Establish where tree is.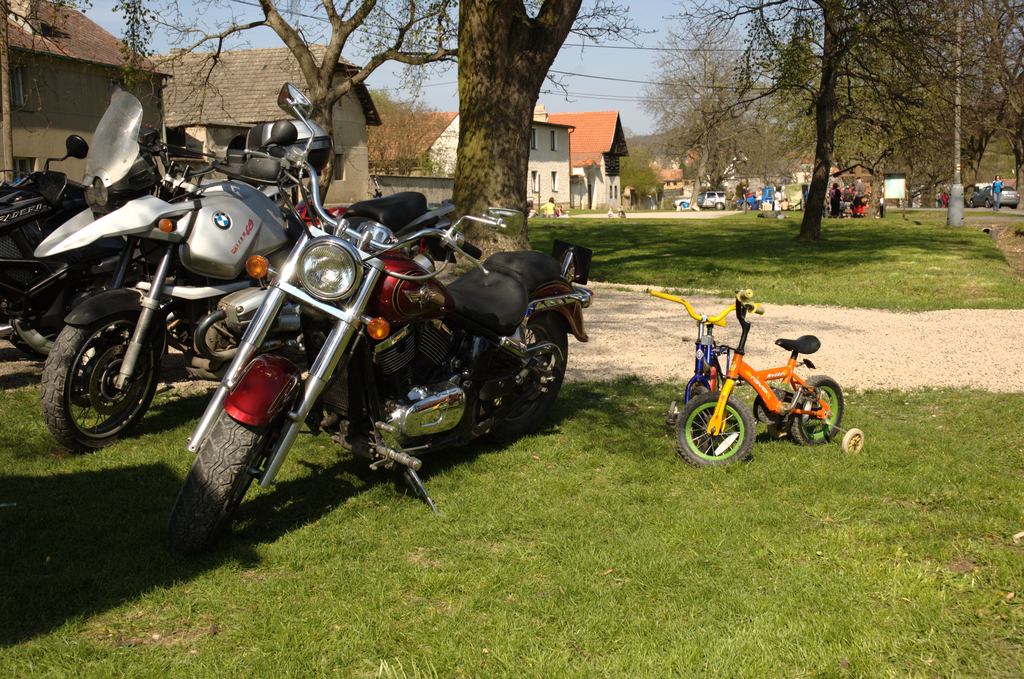
Established at {"left": 447, "top": 0, "right": 652, "bottom": 268}.
